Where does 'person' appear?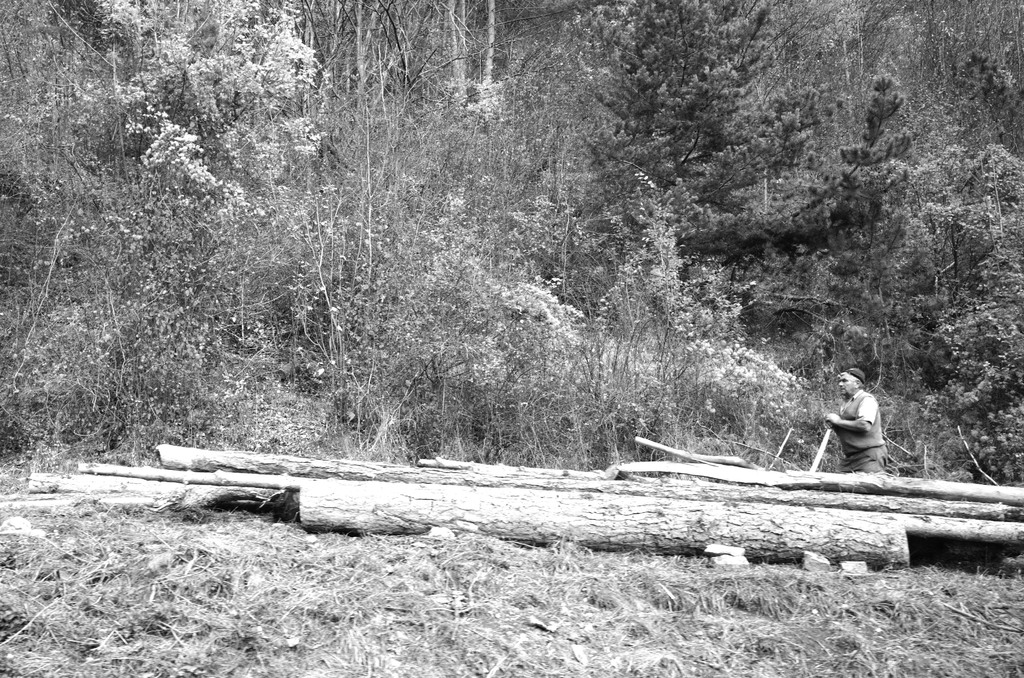
Appears at left=824, top=366, right=889, bottom=476.
